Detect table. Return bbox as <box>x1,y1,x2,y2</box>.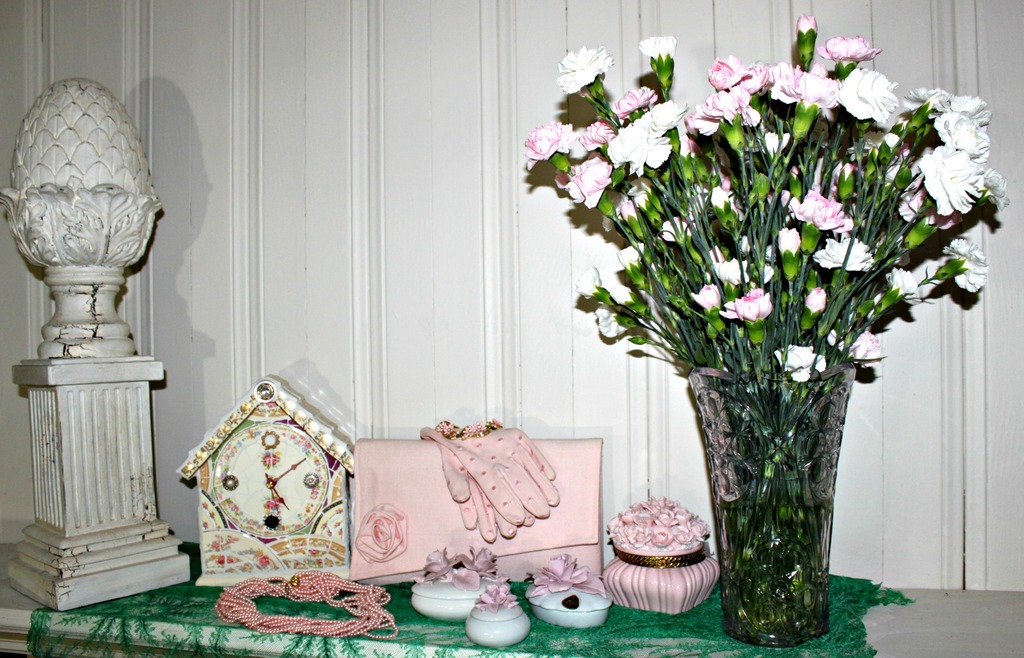
<box>0,543,1023,657</box>.
